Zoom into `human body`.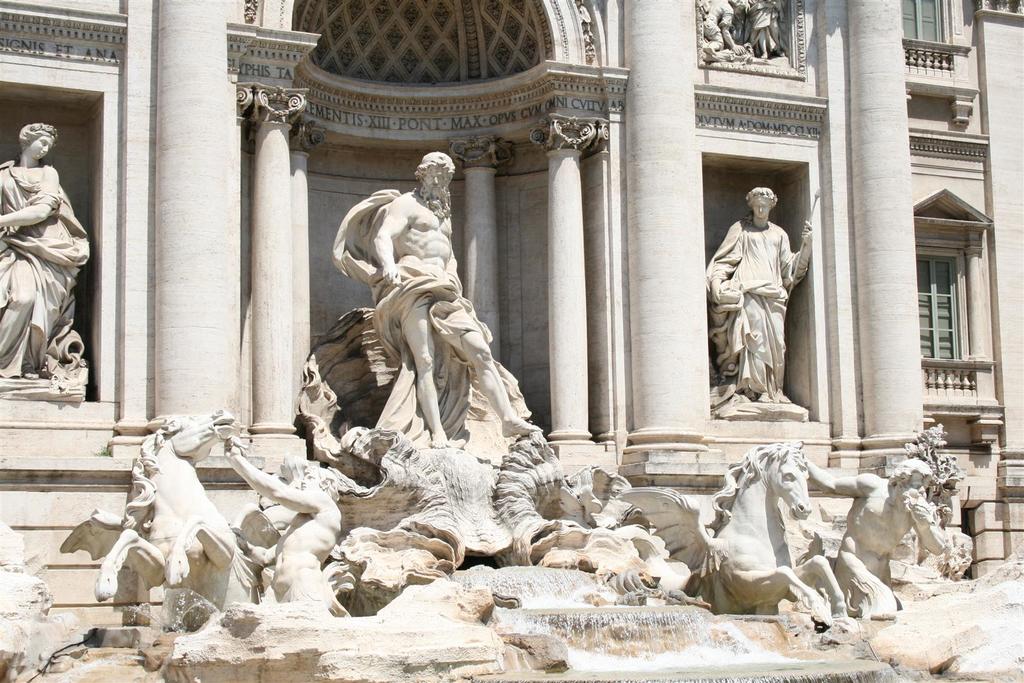
Zoom target: box(223, 432, 348, 611).
